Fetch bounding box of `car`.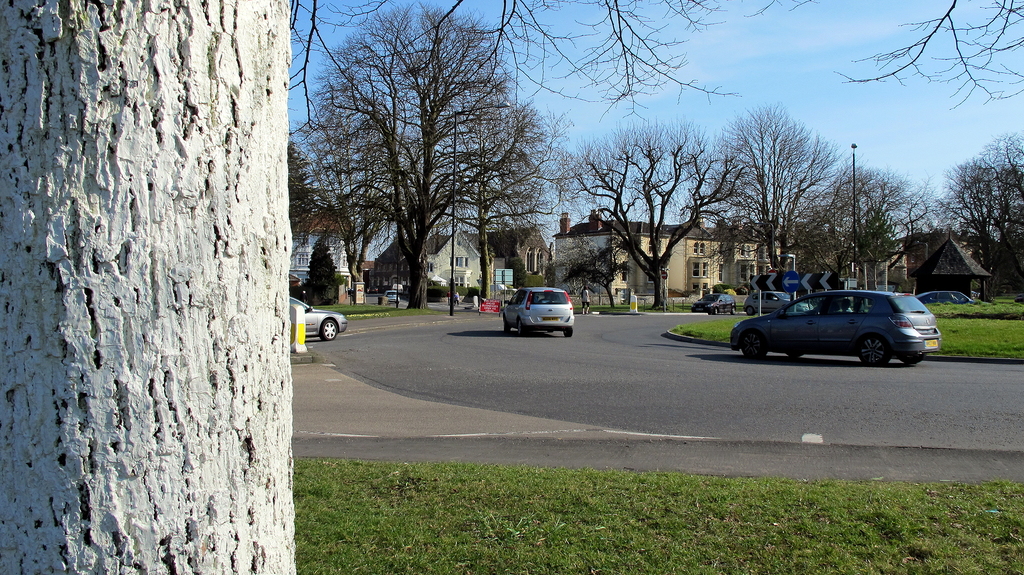
Bbox: {"x1": 291, "y1": 298, "x2": 351, "y2": 344}.
